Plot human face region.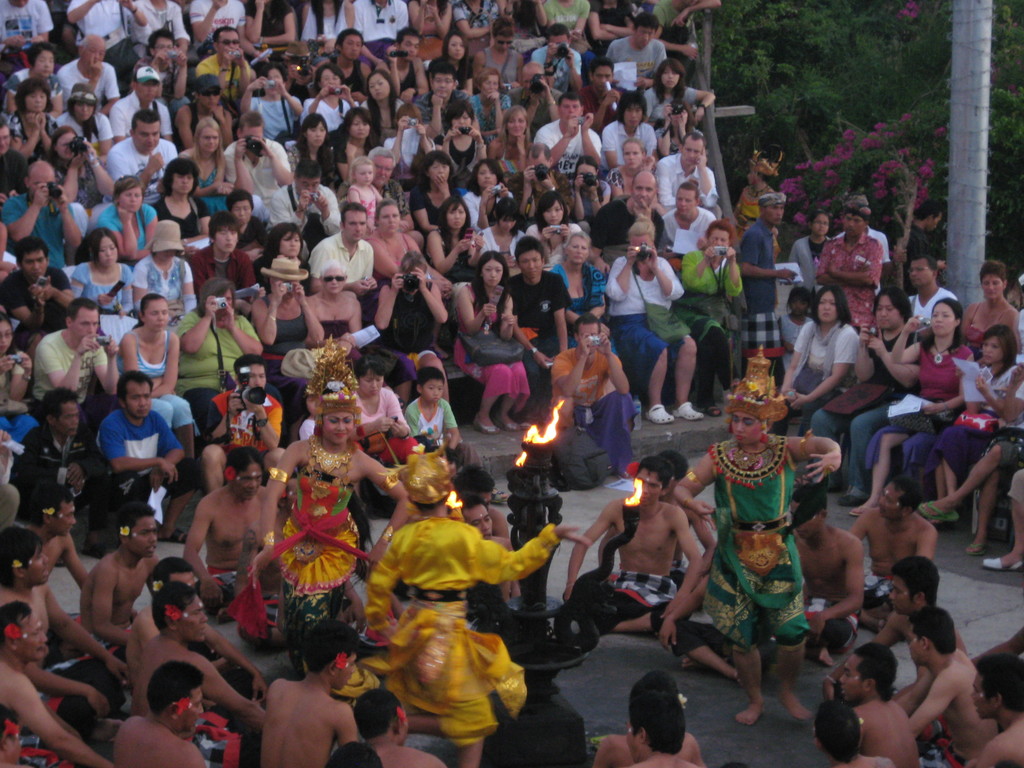
Plotted at [left=243, top=126, right=264, bottom=140].
